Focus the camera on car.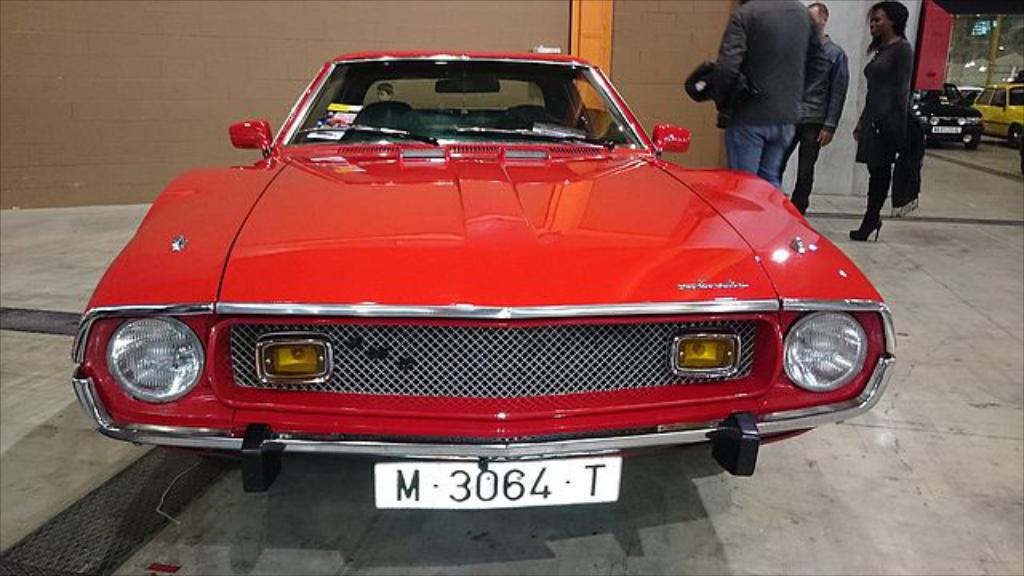
Focus region: (904, 85, 989, 147).
